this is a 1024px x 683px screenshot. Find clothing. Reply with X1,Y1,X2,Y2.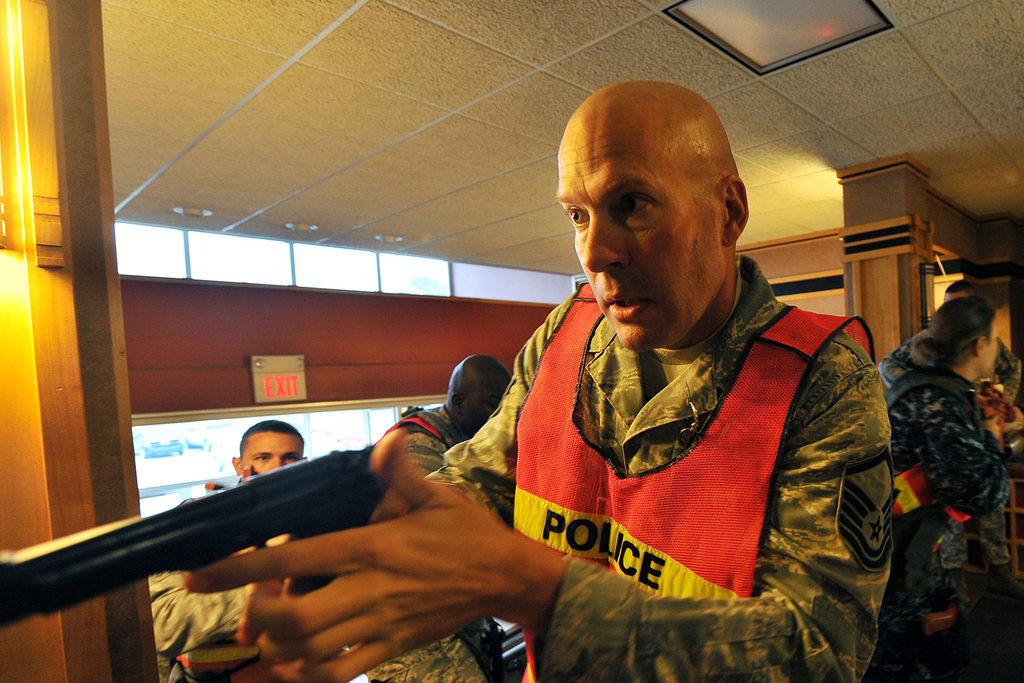
365,404,488,682.
